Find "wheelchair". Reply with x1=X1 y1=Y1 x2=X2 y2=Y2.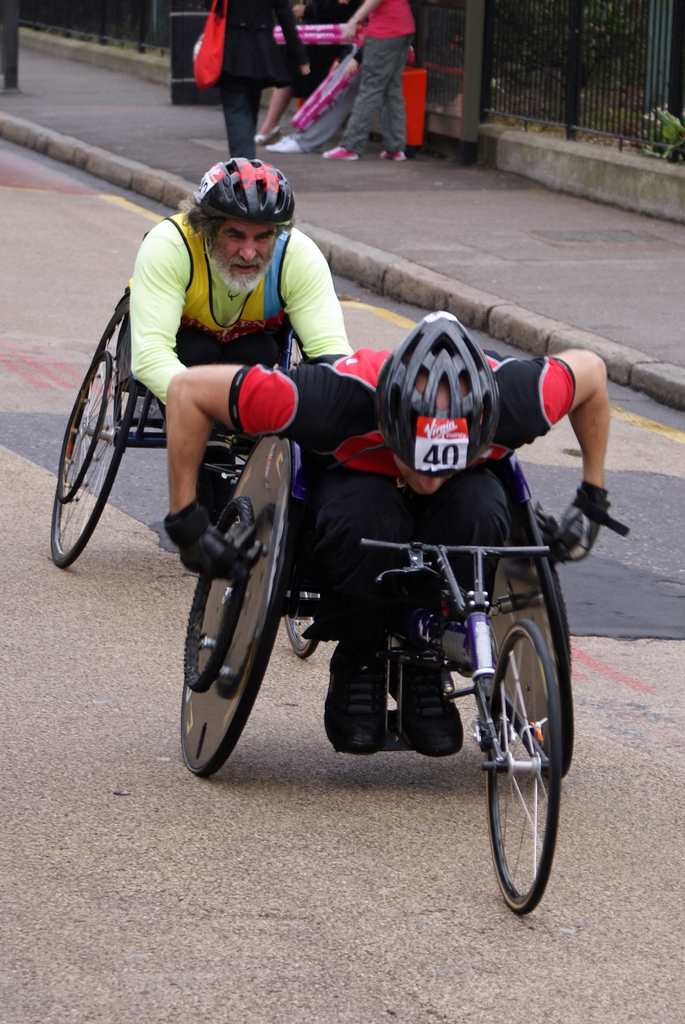
x1=123 y1=275 x2=583 y2=895.
